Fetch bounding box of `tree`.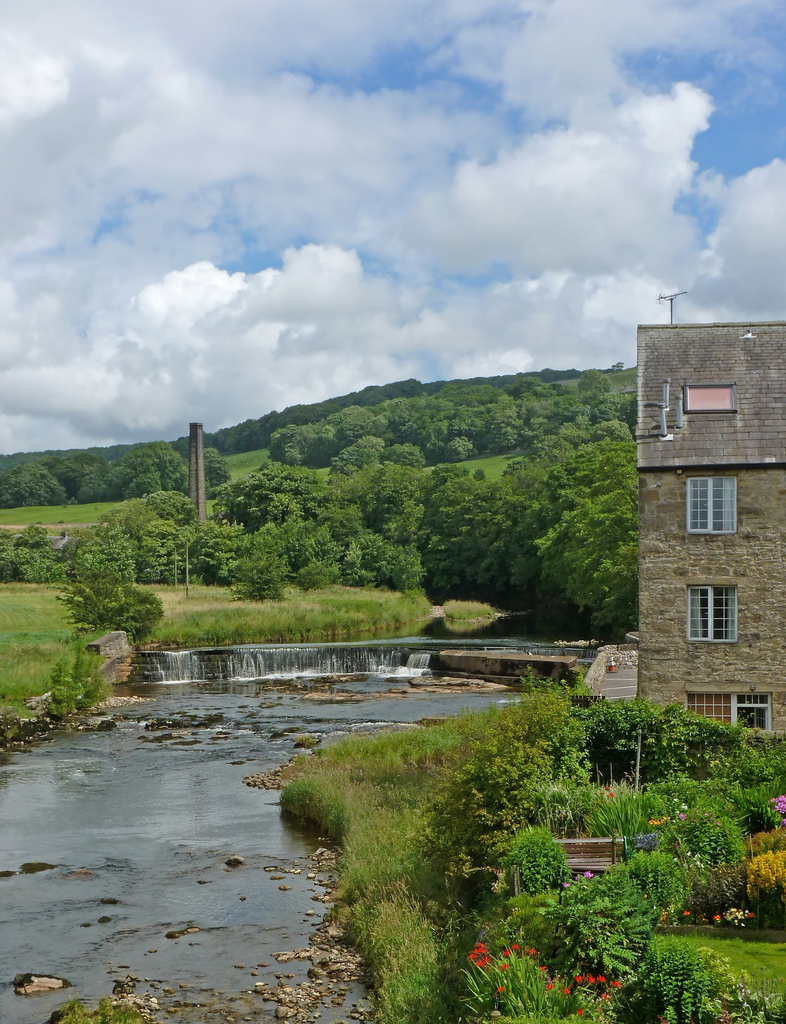
Bbox: <region>270, 426, 333, 476</region>.
